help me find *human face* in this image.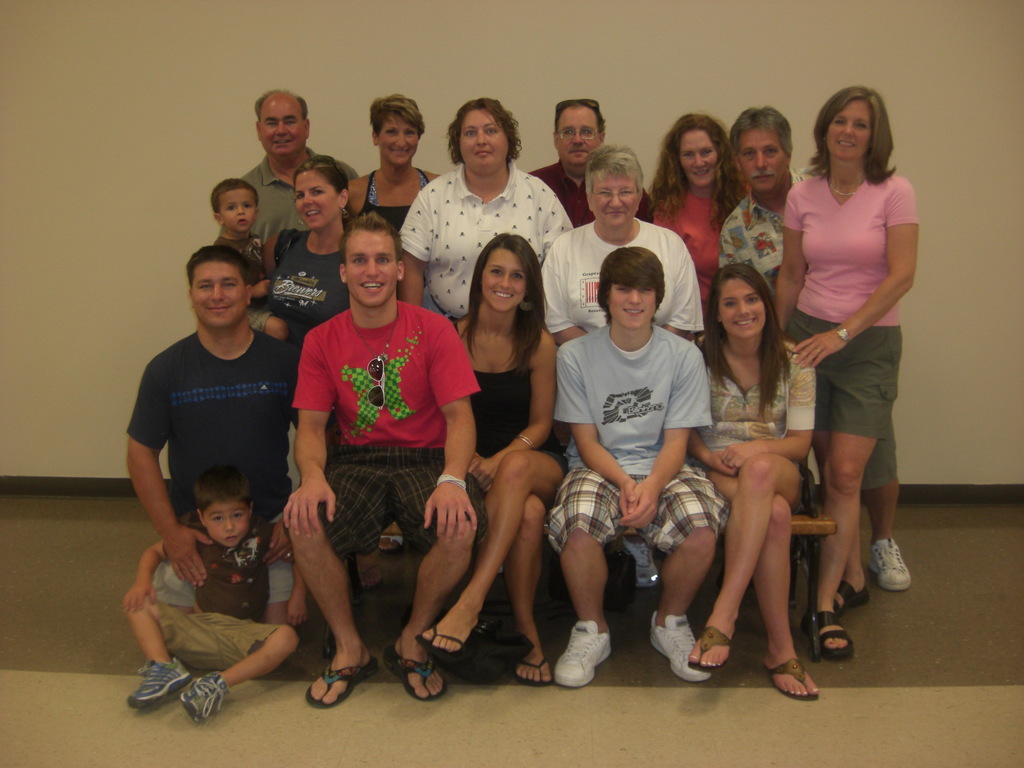
Found it: pyautogui.locateOnScreen(555, 109, 601, 167).
